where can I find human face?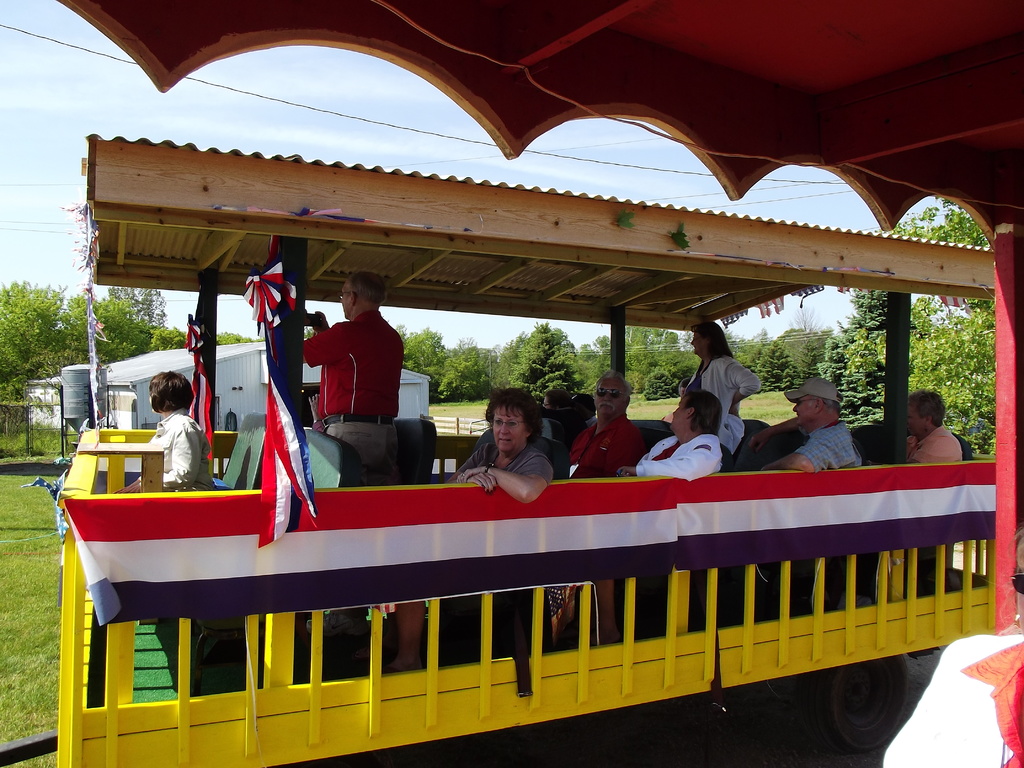
You can find it at (x1=907, y1=401, x2=923, y2=434).
